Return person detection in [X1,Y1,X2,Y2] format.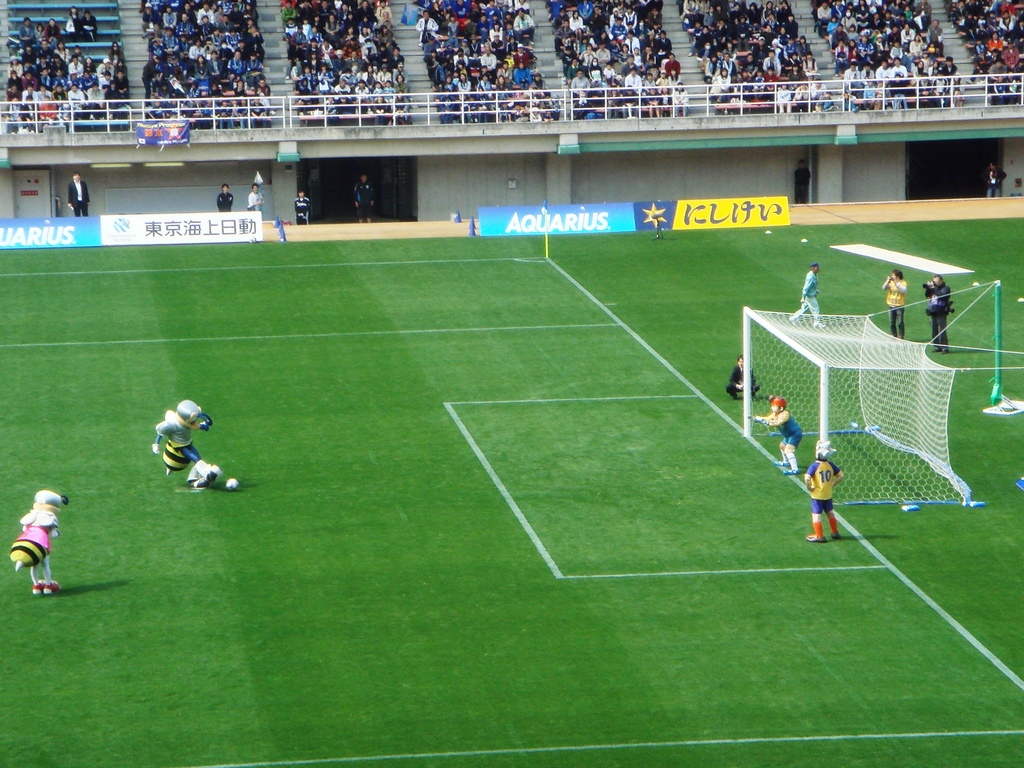
[808,447,841,538].
